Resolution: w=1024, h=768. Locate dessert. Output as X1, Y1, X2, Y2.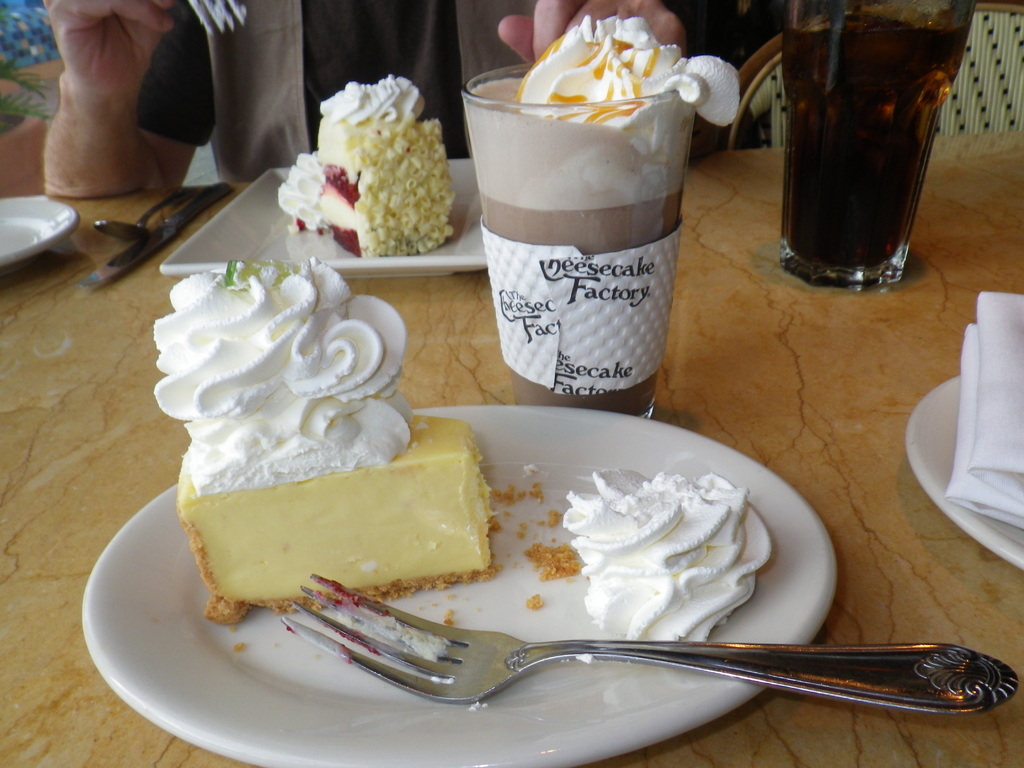
562, 467, 774, 642.
